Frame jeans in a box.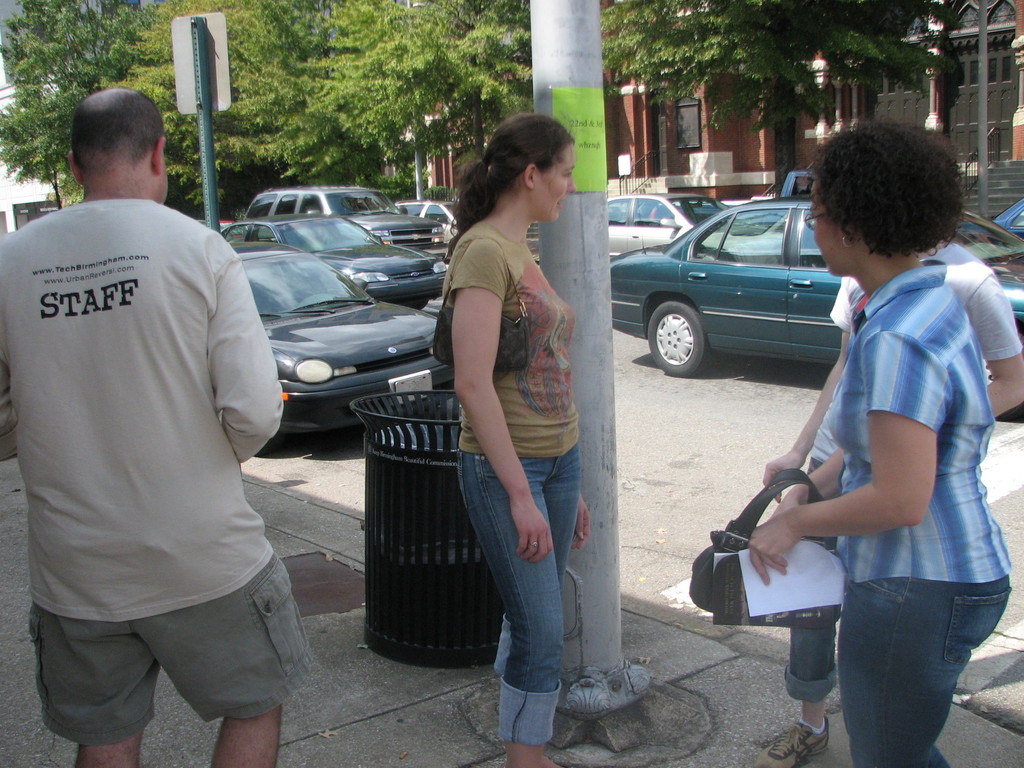
807,570,997,756.
